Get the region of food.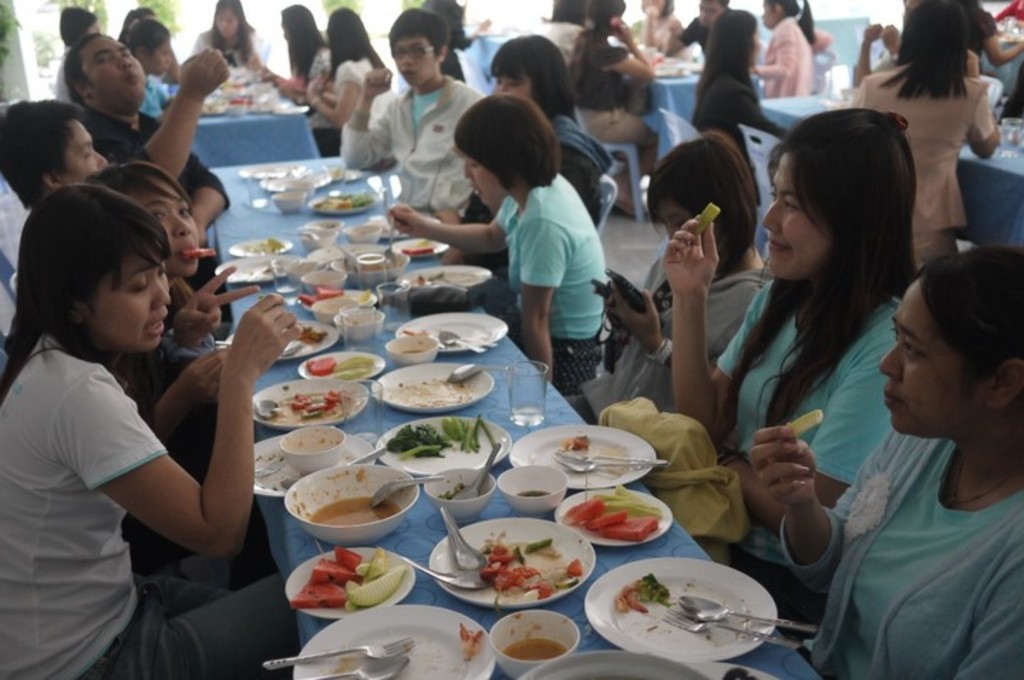
detection(781, 407, 826, 441).
